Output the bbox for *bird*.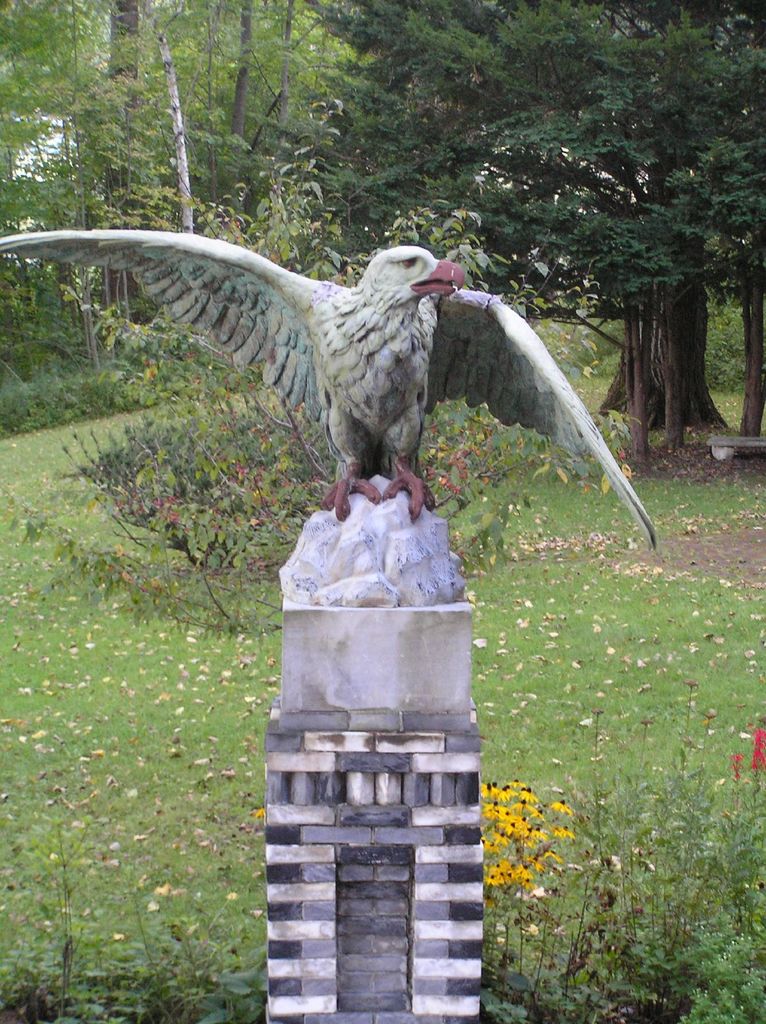
(41, 216, 587, 538).
